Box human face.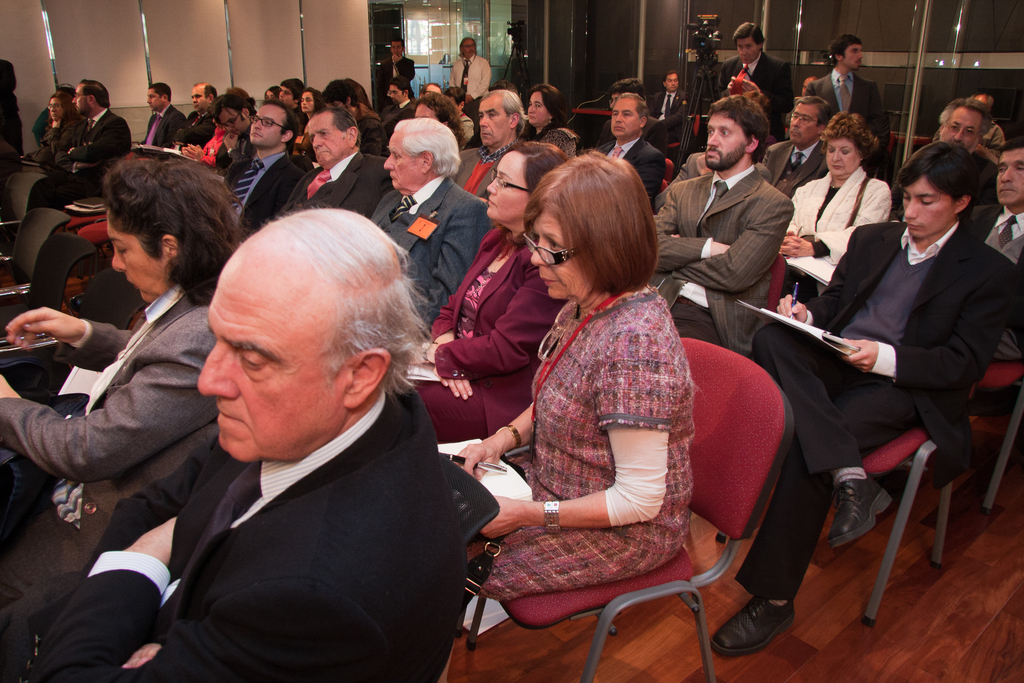
region(106, 206, 174, 304).
